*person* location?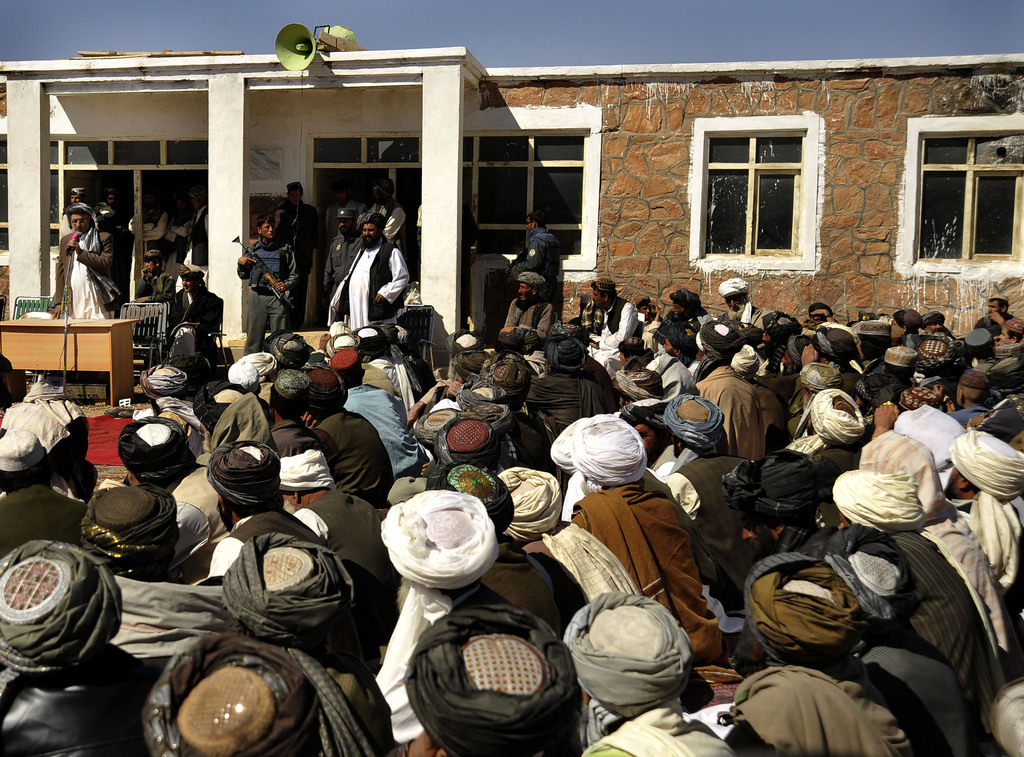
(x1=51, y1=205, x2=124, y2=320)
